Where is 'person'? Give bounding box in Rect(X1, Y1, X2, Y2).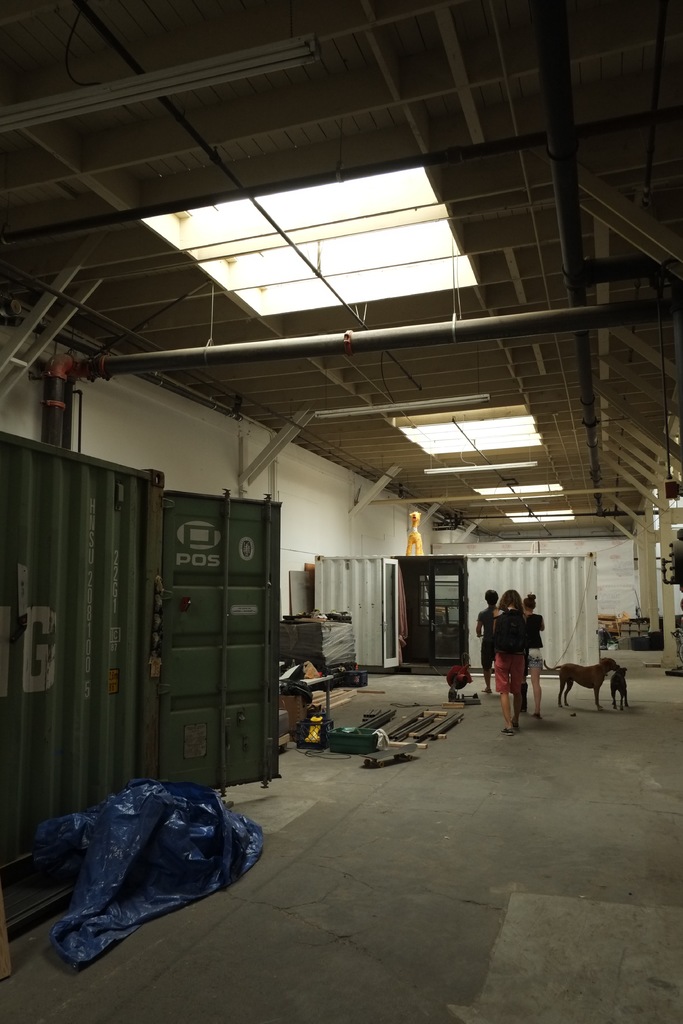
Rect(485, 579, 525, 733).
